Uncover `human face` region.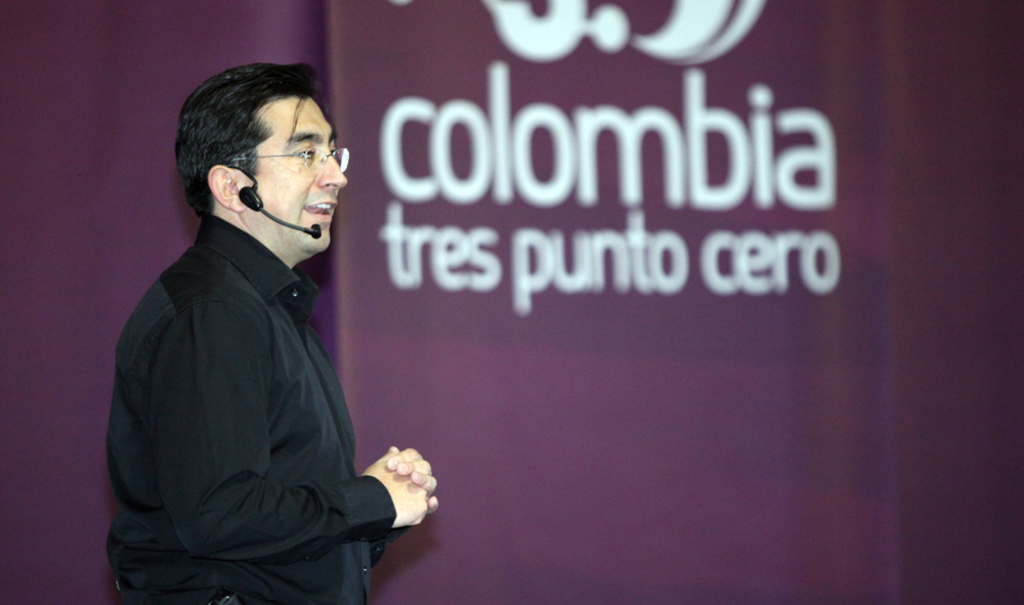
Uncovered: <bbox>251, 95, 347, 249</bbox>.
